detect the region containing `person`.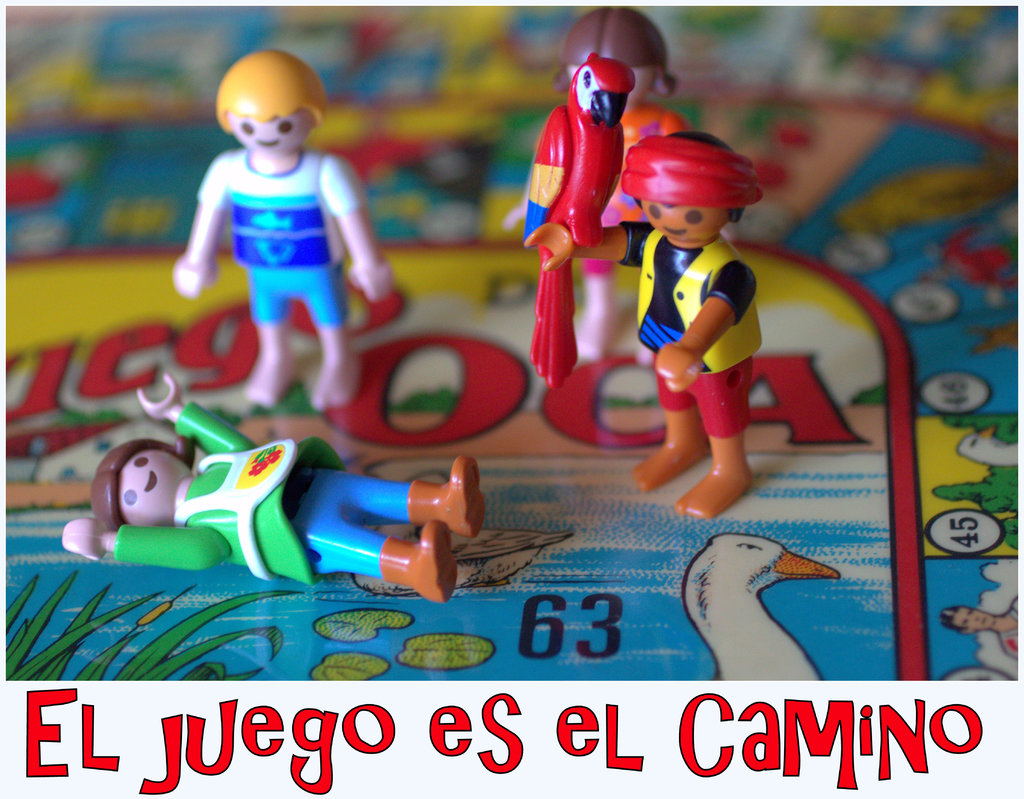
region(522, 129, 765, 520).
